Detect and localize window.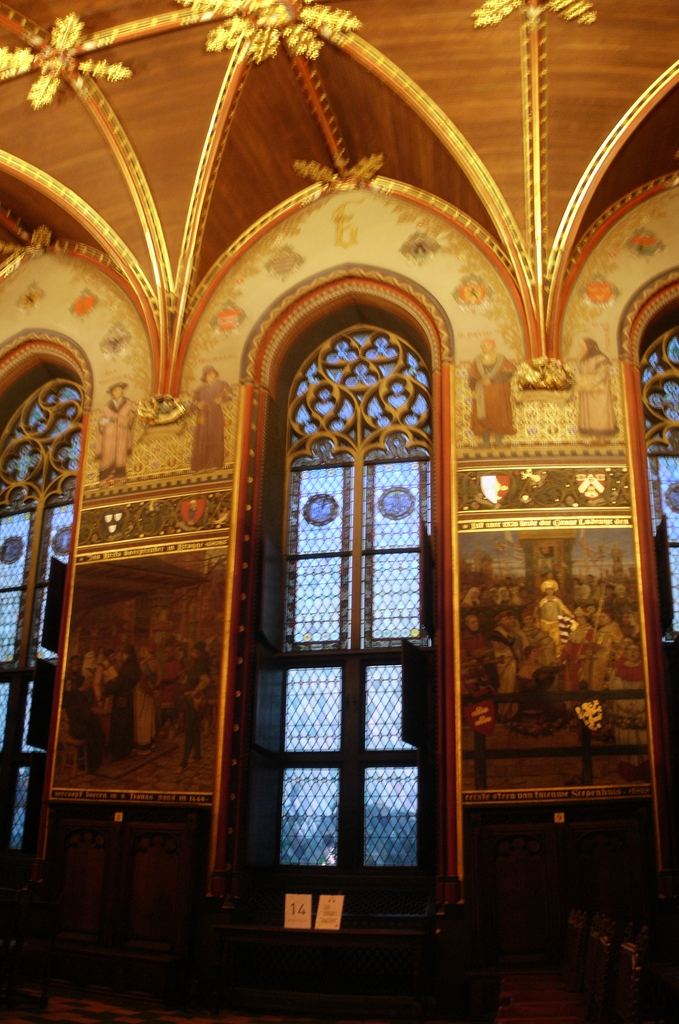
Localized at (0, 378, 72, 891).
